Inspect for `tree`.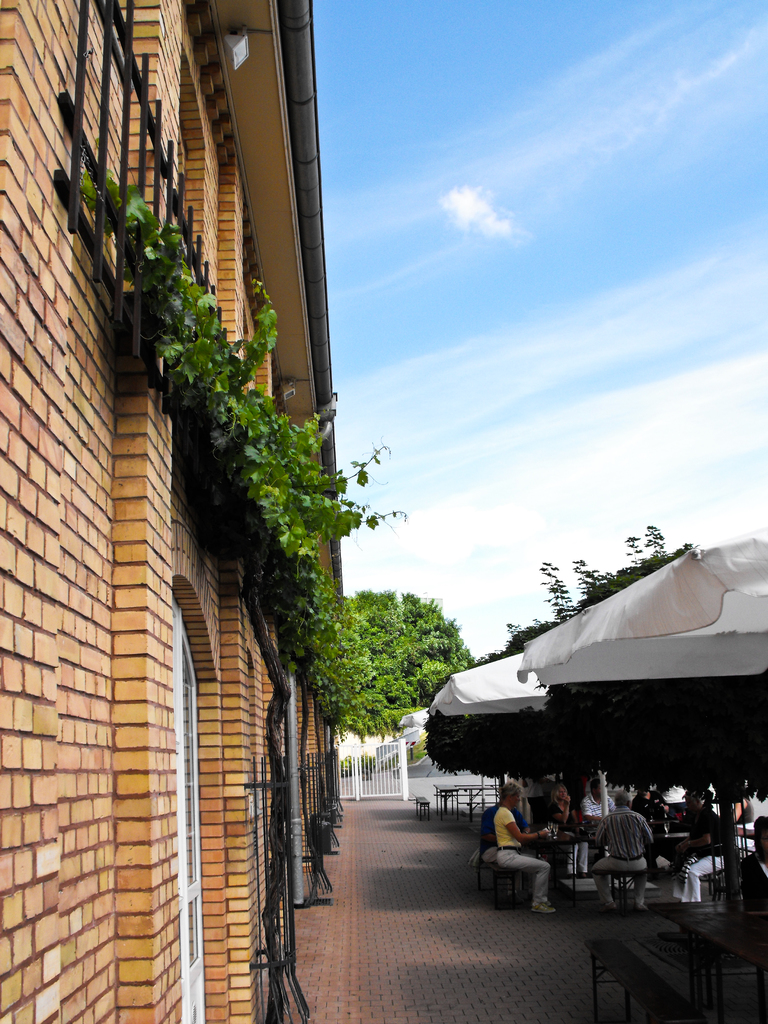
Inspection: [474, 518, 767, 874].
